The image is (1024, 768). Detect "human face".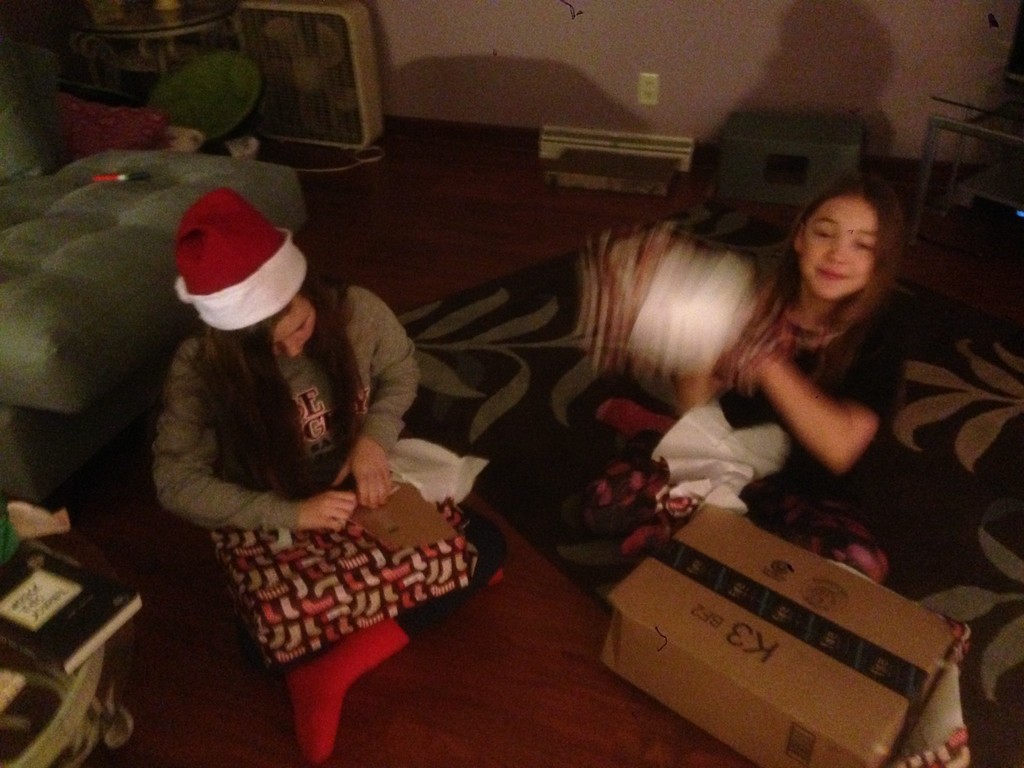
Detection: box=[802, 198, 877, 300].
